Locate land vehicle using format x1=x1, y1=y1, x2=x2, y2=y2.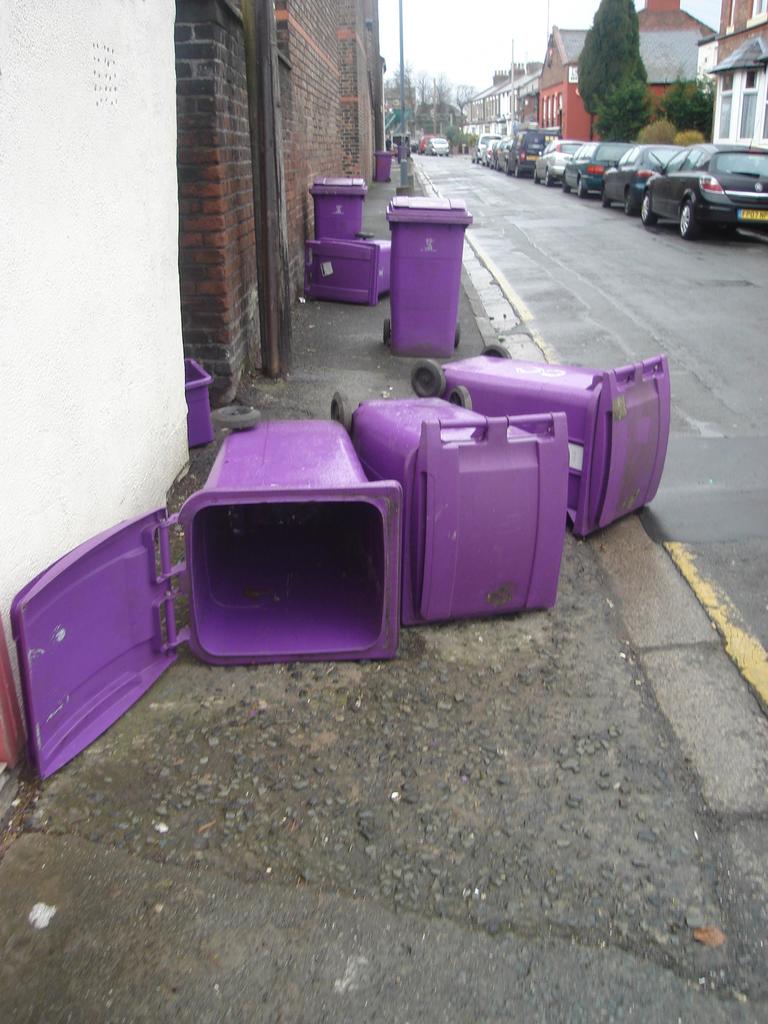
x1=406, y1=139, x2=419, y2=153.
